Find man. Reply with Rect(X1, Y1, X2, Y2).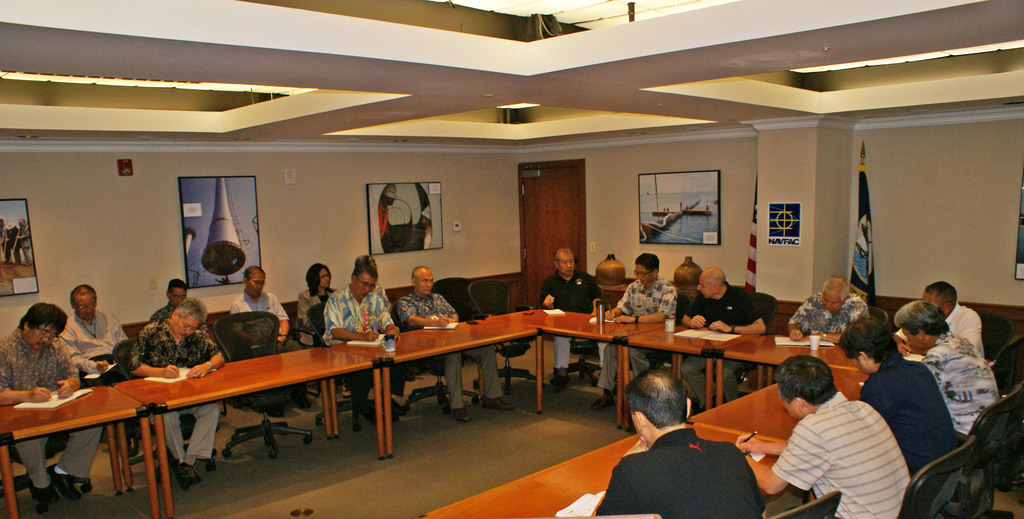
Rect(234, 267, 310, 406).
